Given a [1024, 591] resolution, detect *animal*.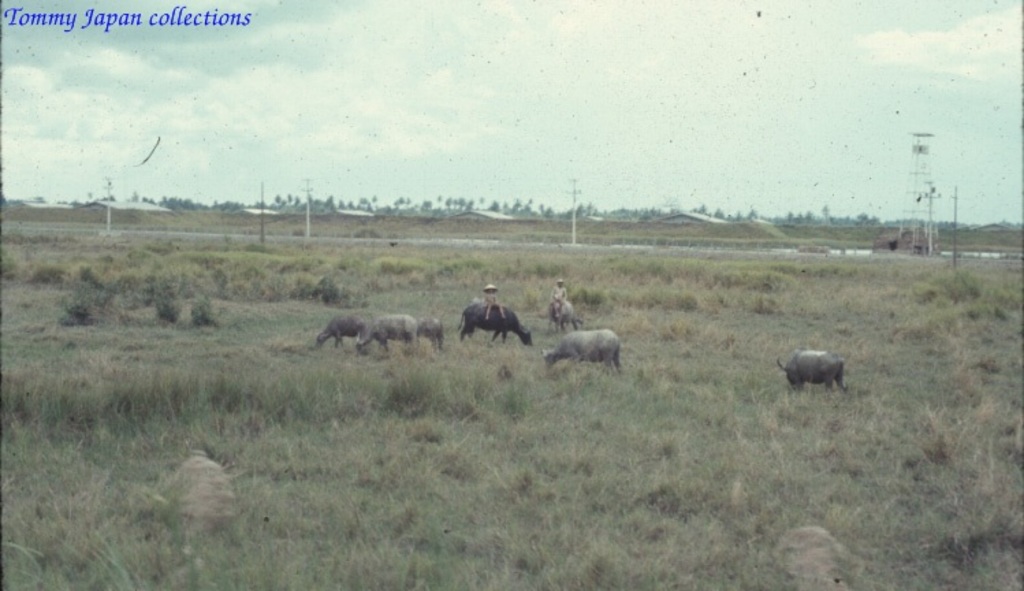
BBox(535, 330, 625, 378).
